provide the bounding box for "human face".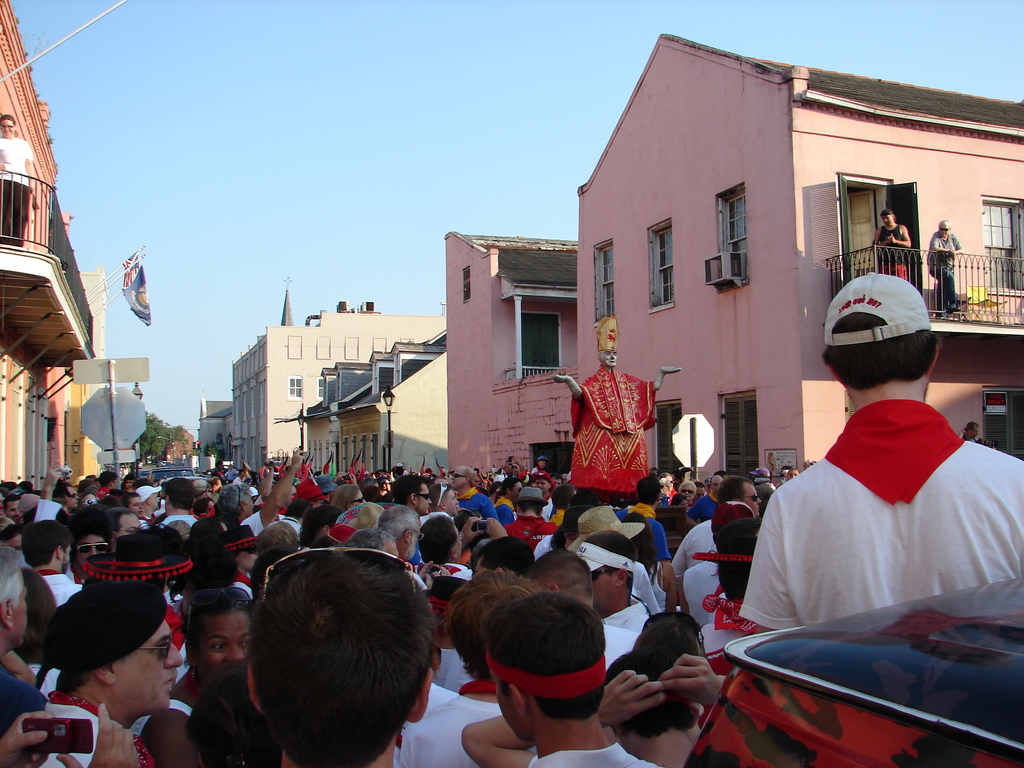
box(129, 497, 143, 518).
